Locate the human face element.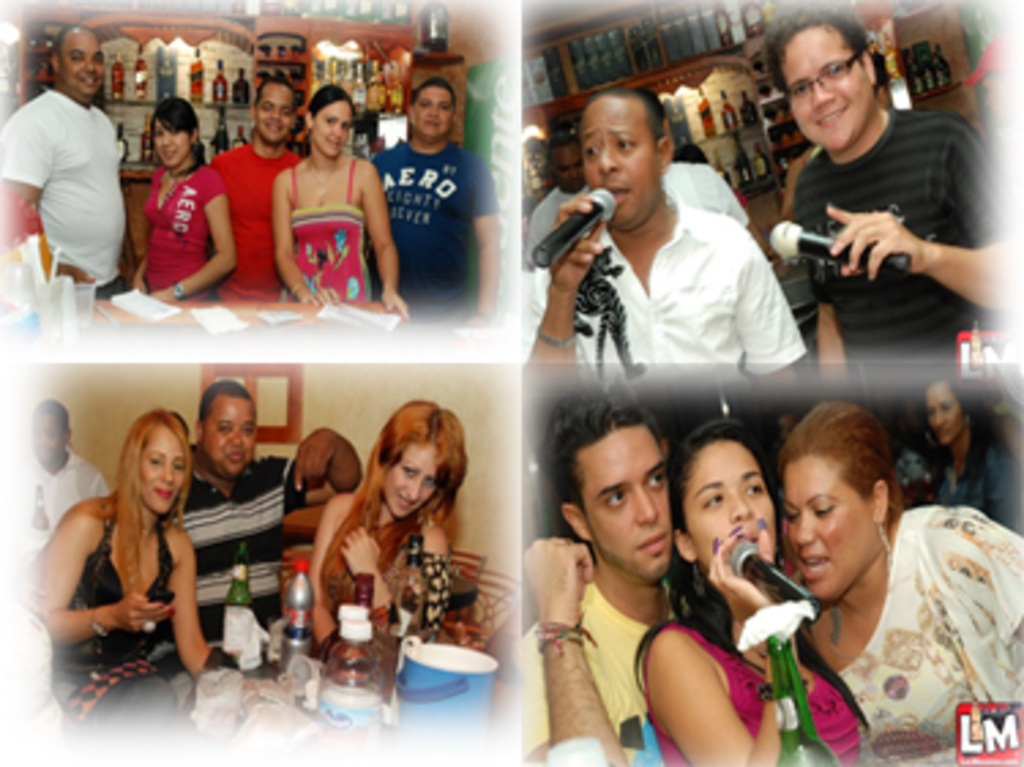
Element bbox: rect(30, 409, 71, 467).
